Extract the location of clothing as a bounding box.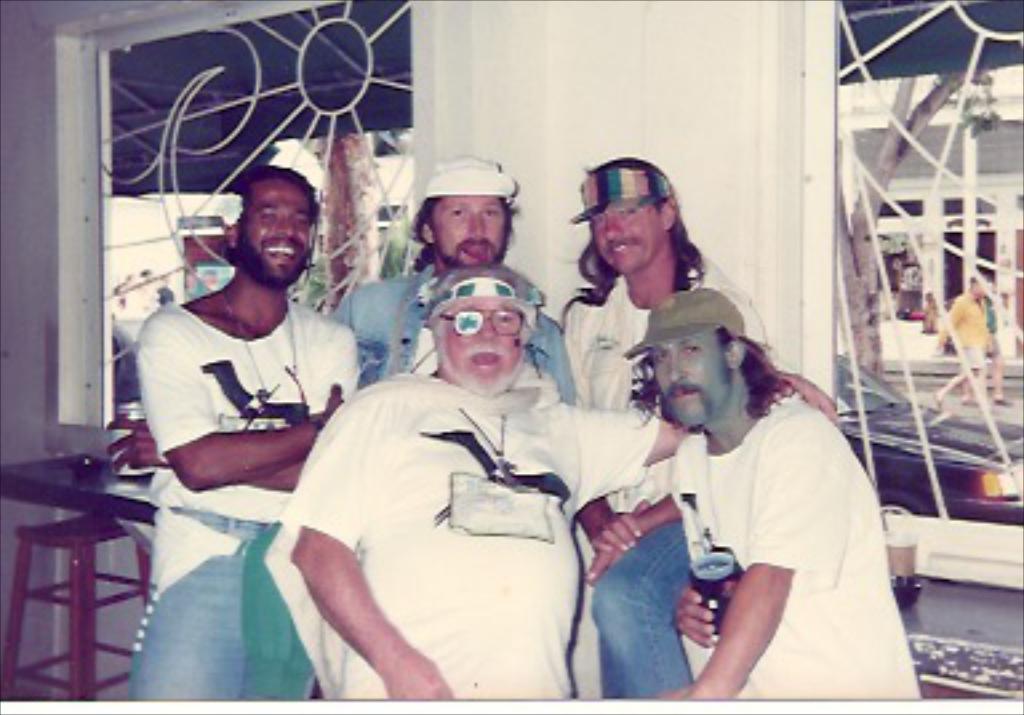
x1=125 y1=315 x2=360 y2=712.
